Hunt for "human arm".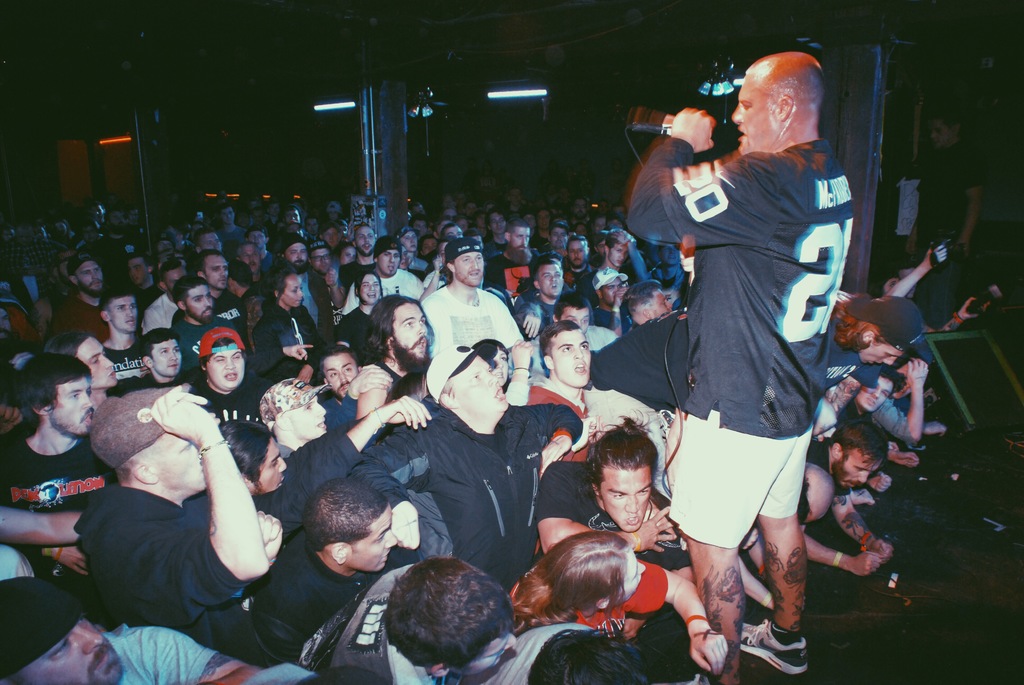
Hunted down at crop(514, 402, 590, 468).
